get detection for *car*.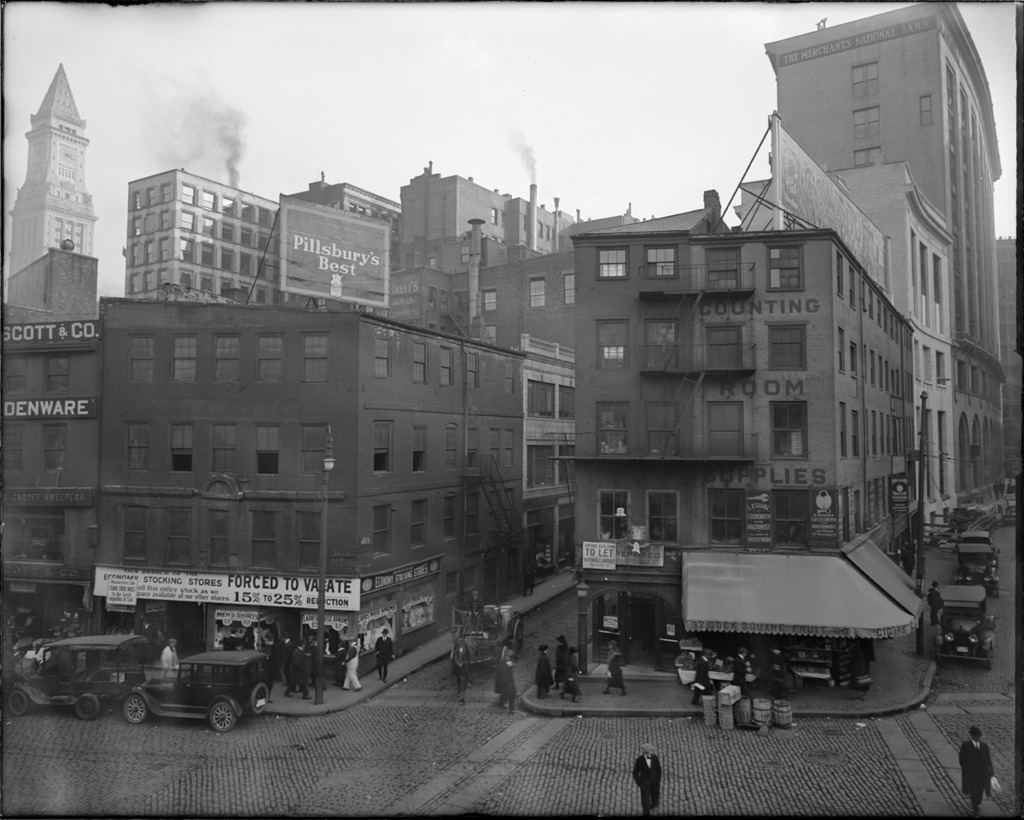
Detection: [x1=934, y1=582, x2=1000, y2=669].
